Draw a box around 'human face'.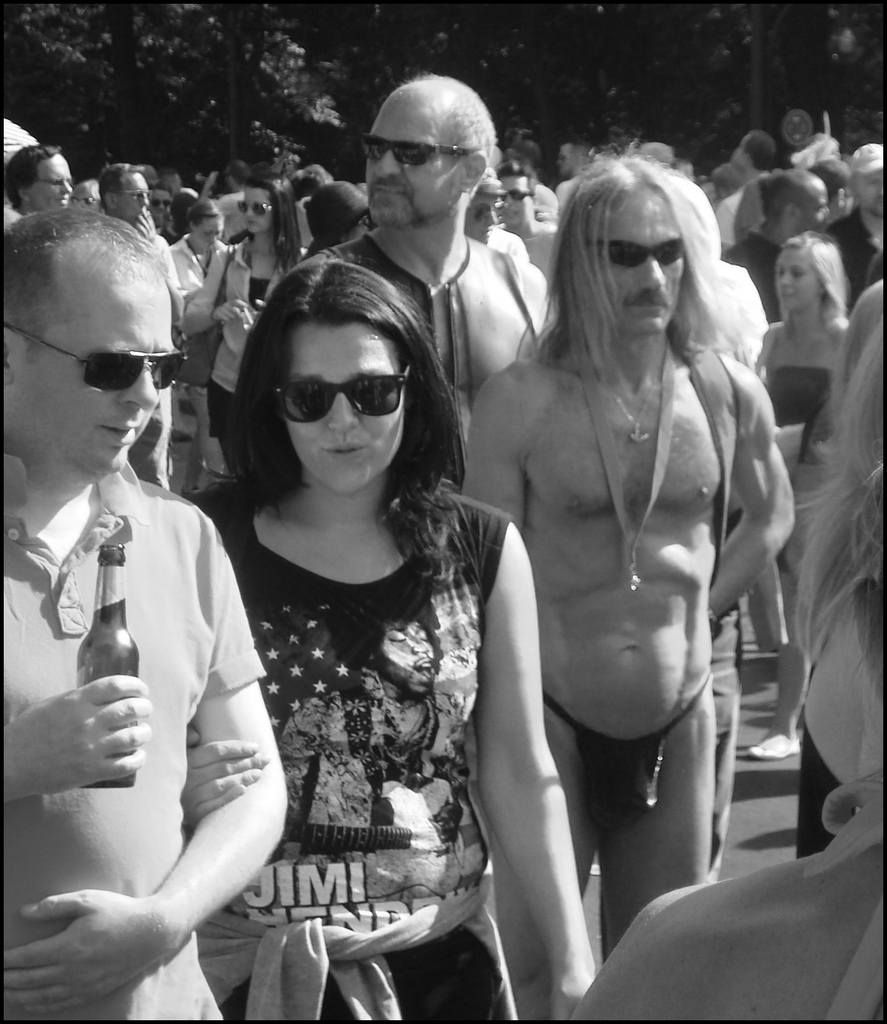
Rect(16, 287, 174, 477).
